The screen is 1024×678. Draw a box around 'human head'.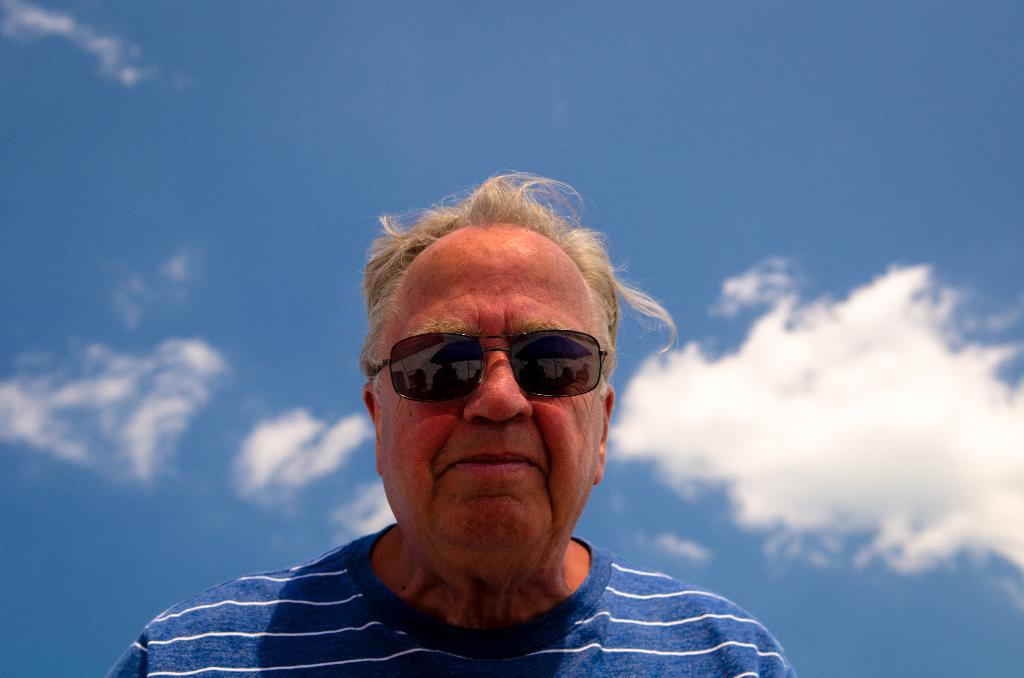
[x1=336, y1=212, x2=639, y2=599].
